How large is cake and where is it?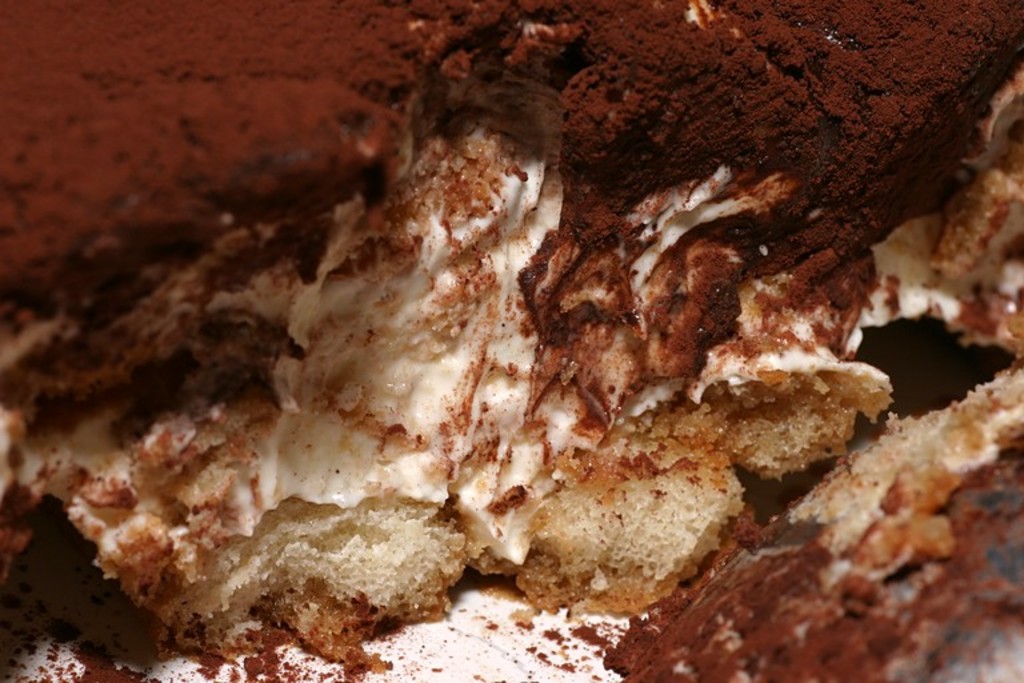
Bounding box: x1=0, y1=0, x2=1023, y2=682.
